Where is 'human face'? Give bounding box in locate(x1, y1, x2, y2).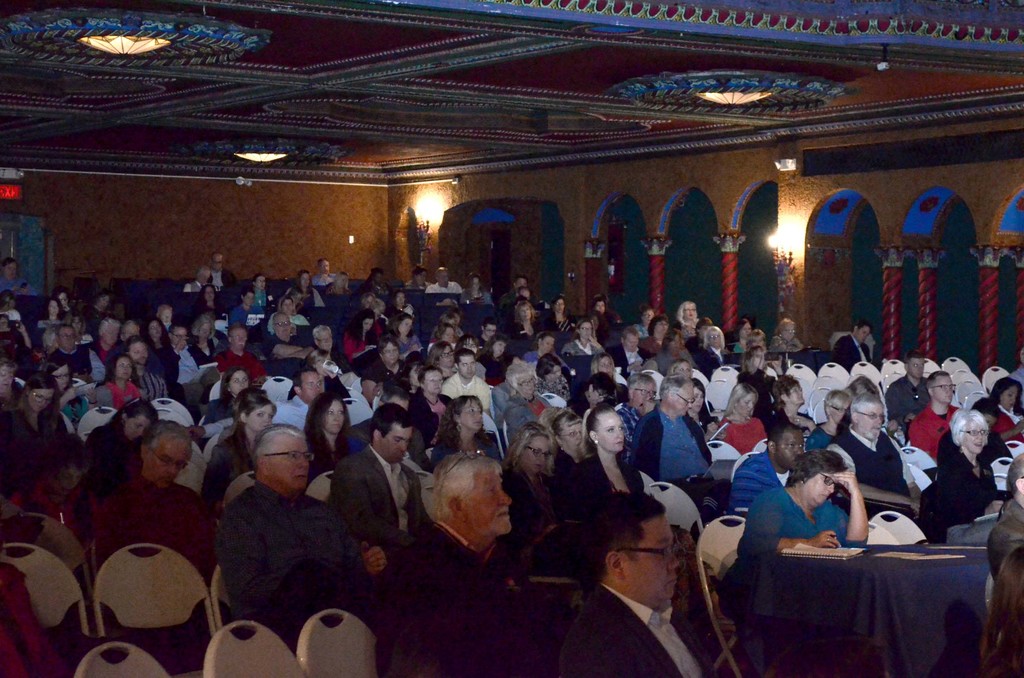
locate(426, 372, 442, 393).
